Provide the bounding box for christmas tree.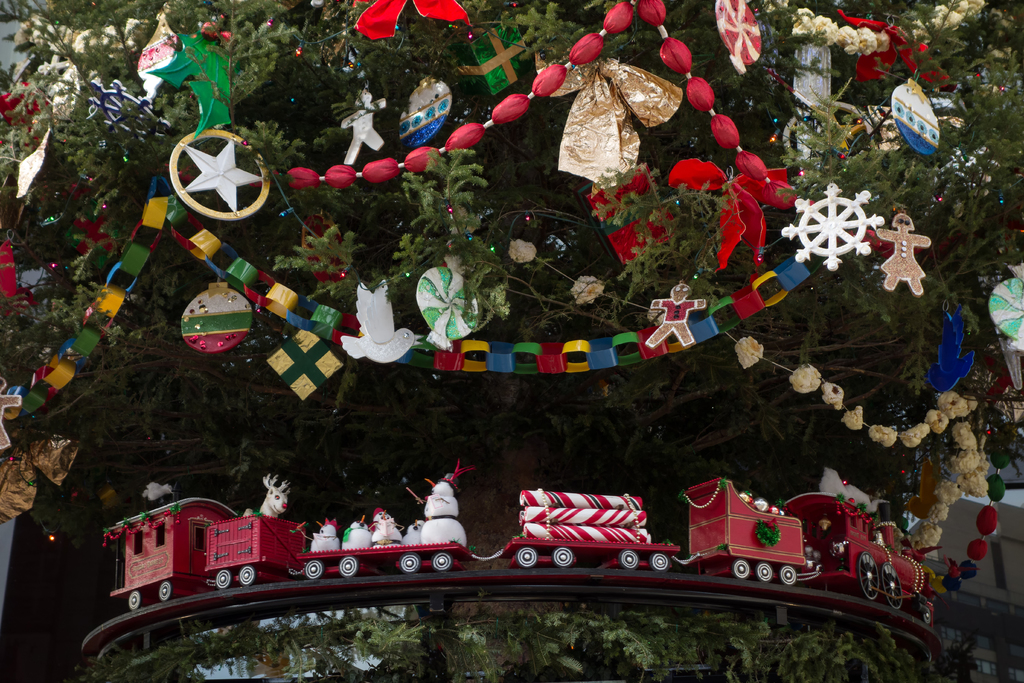
0 0 1023 682.
